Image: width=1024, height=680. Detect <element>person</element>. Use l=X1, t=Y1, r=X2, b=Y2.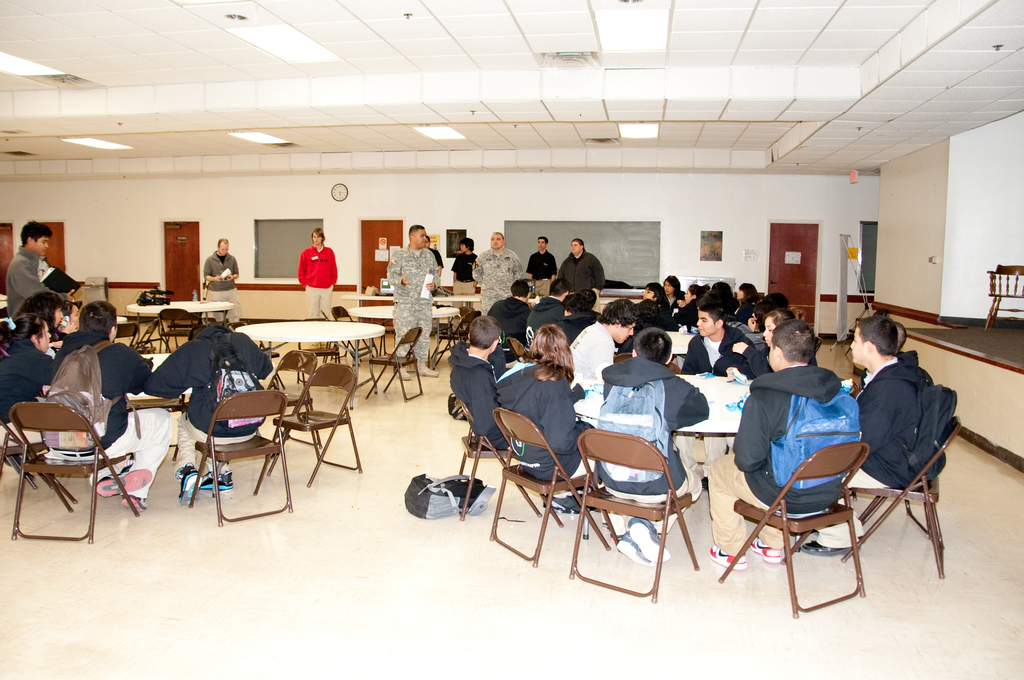
l=6, t=221, r=64, b=334.
